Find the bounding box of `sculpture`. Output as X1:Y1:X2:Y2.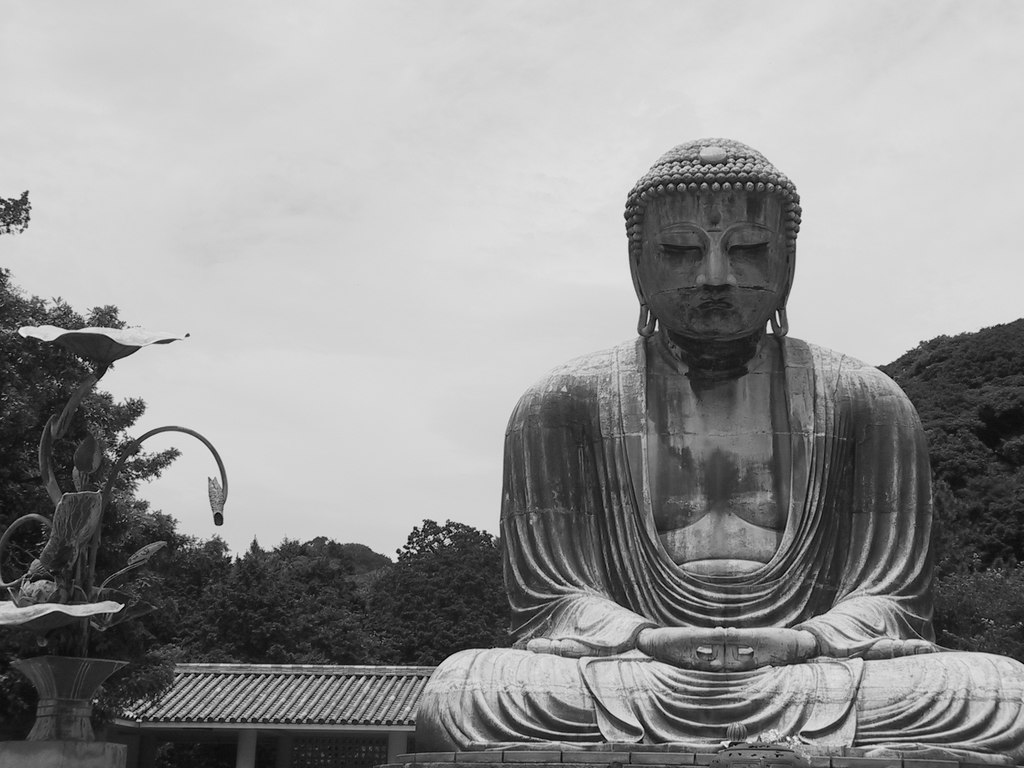
454:144:985:736.
